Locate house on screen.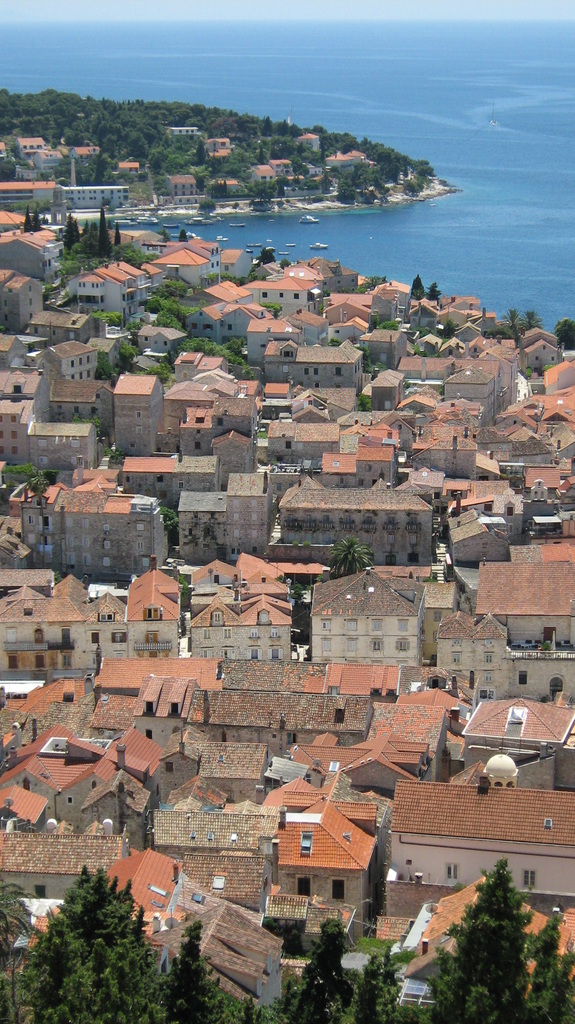
On screen at [left=412, top=299, right=439, bottom=329].
